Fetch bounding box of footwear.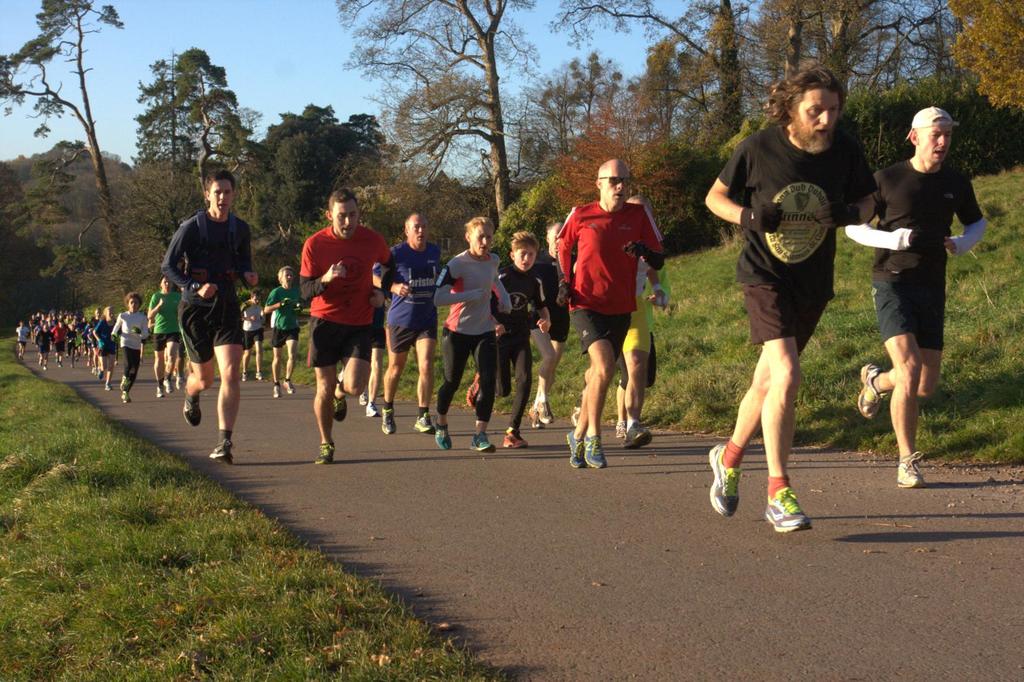
Bbox: (x1=360, y1=394, x2=371, y2=404).
